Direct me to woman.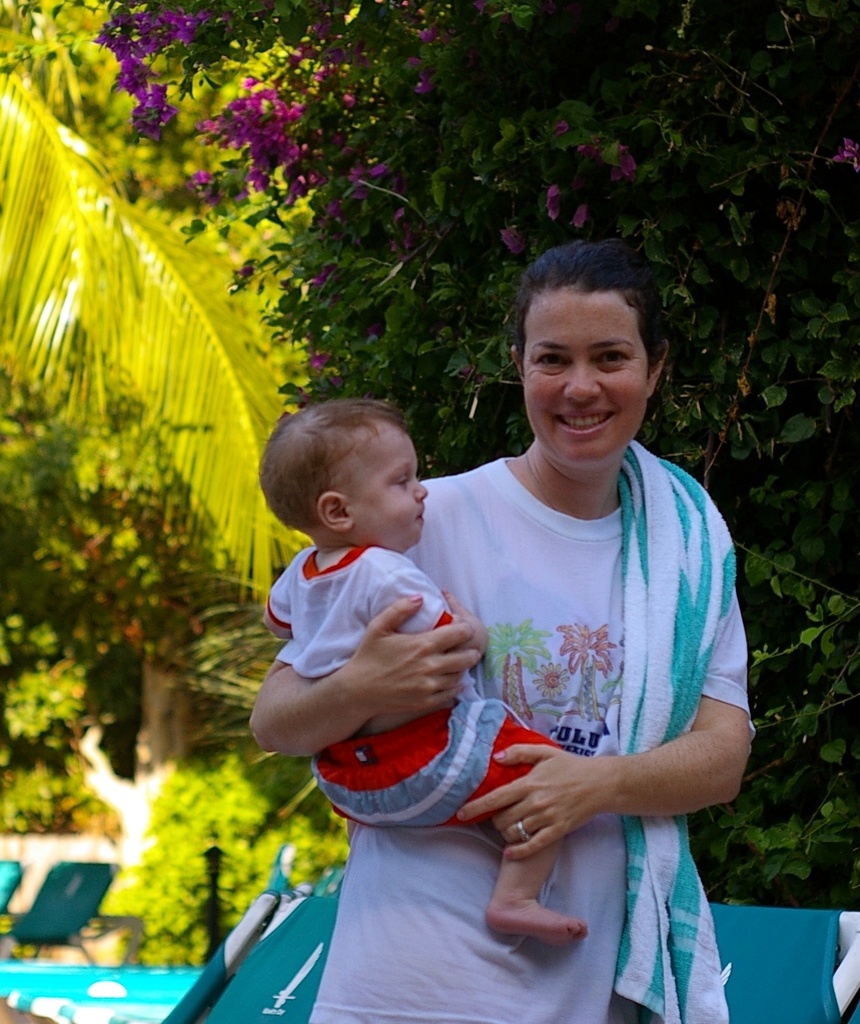
Direction: <box>280,246,725,1023</box>.
